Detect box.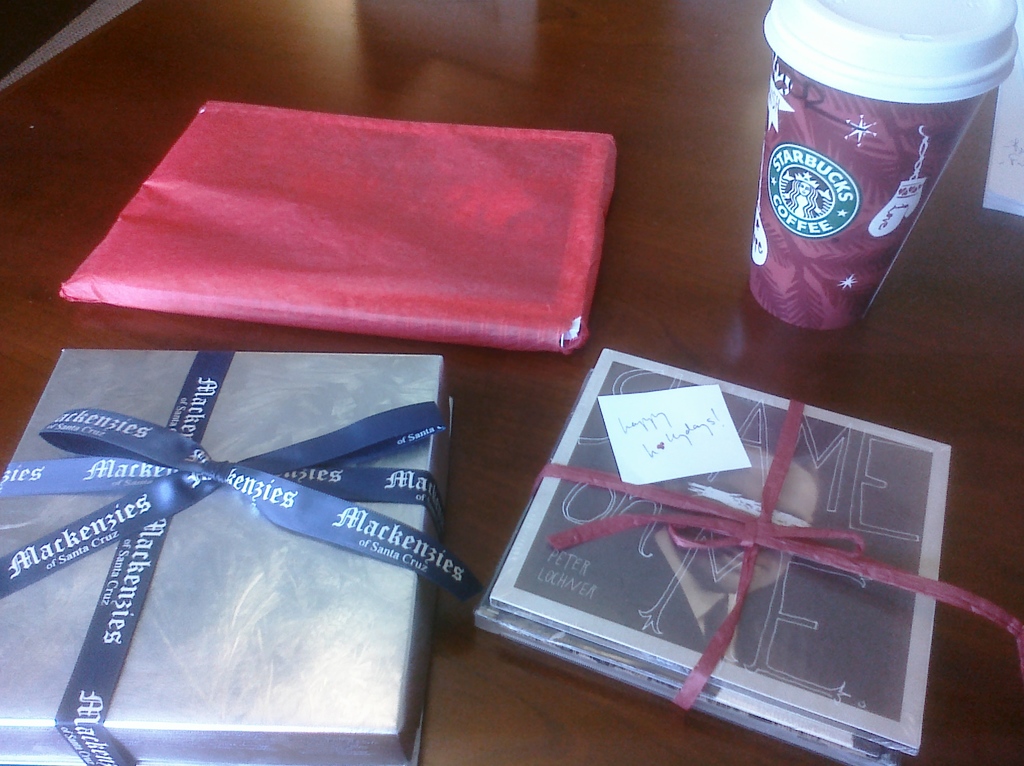
Detected at 467, 357, 971, 741.
